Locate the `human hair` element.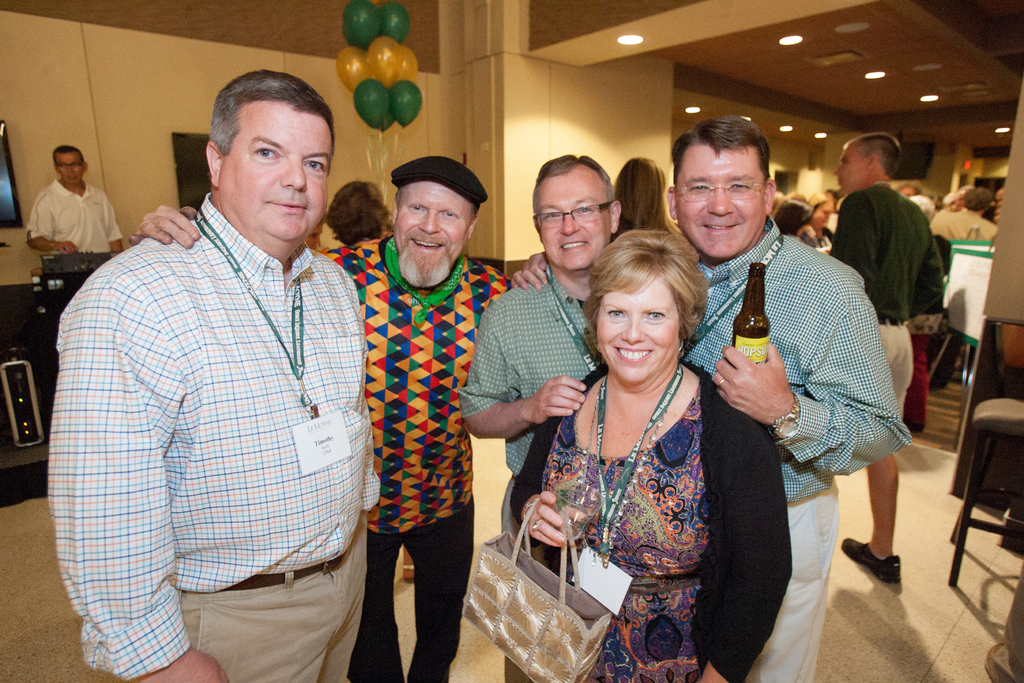
Element bbox: [860, 131, 902, 173].
